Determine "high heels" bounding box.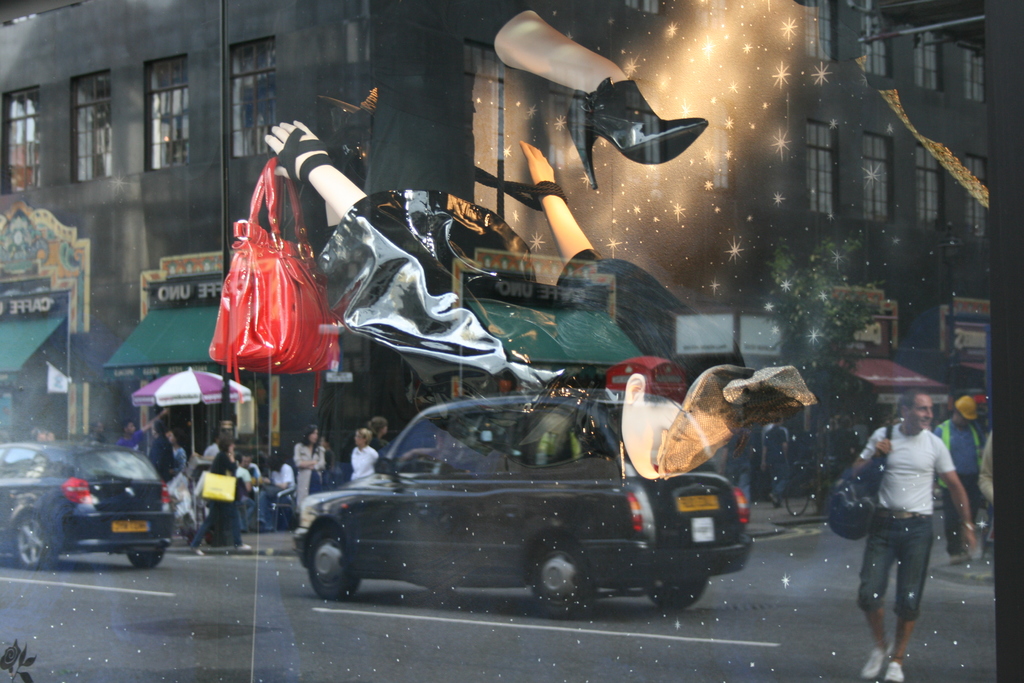
Determined: x1=566 y1=78 x2=708 y2=188.
